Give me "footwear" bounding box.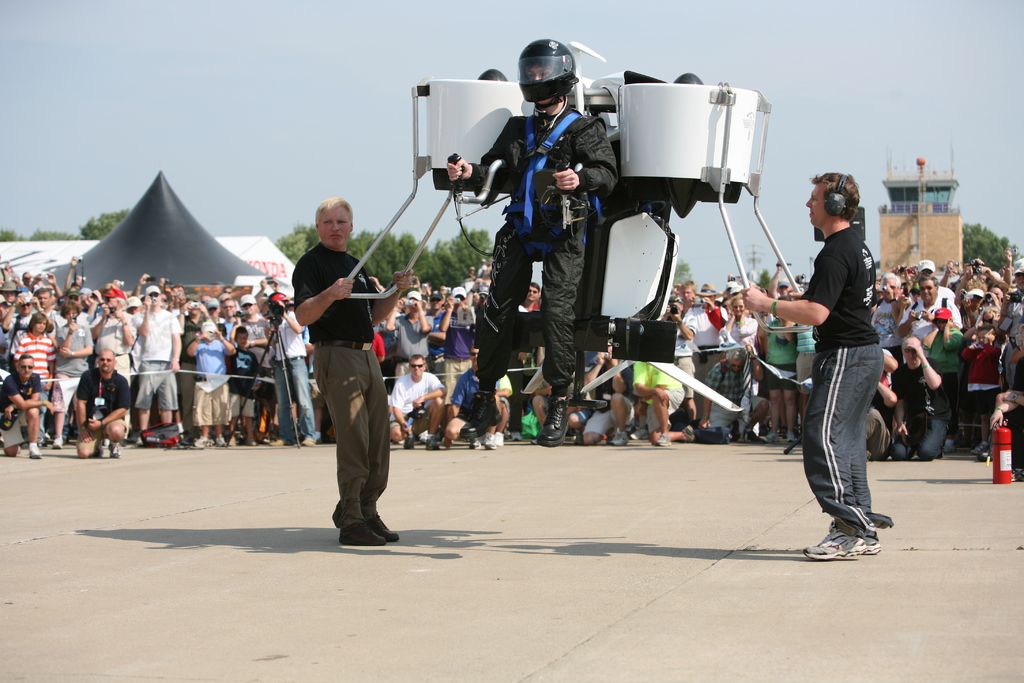
left=51, top=438, right=60, bottom=452.
